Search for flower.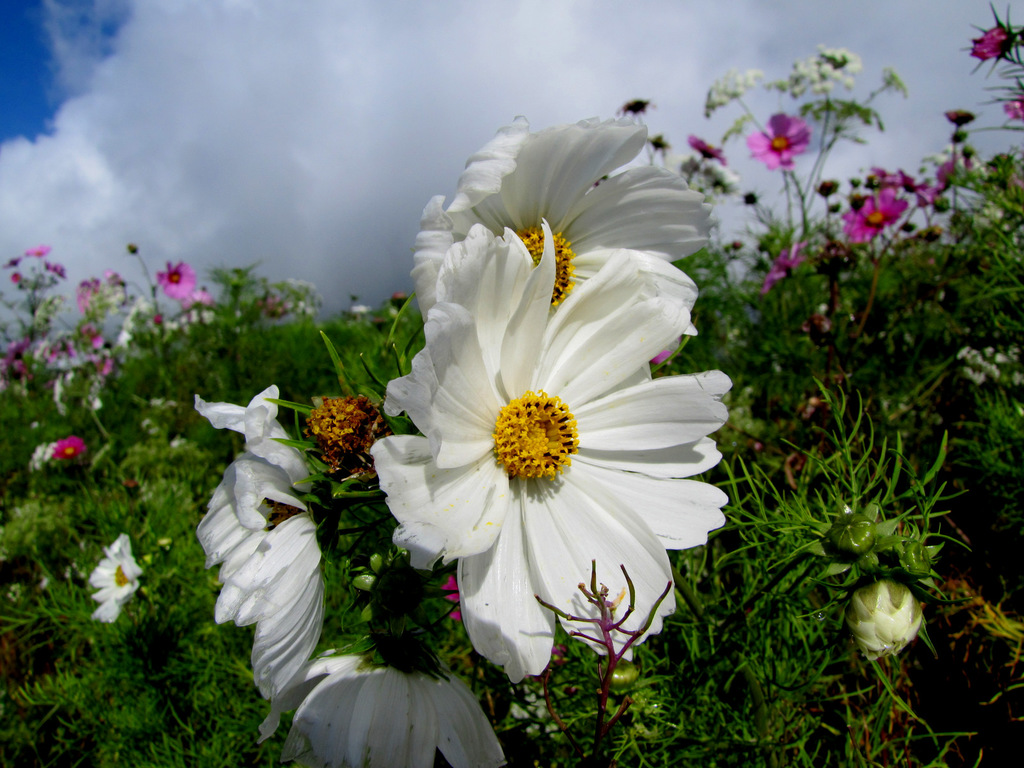
Found at bbox(808, 508, 913, 577).
